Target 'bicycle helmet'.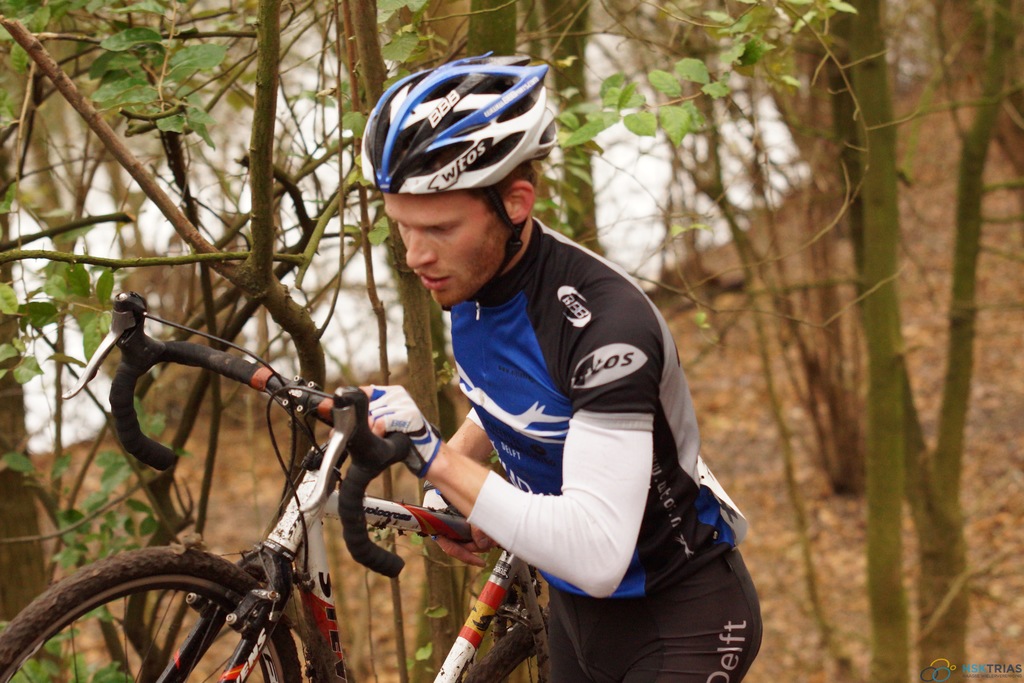
Target region: 355,47,560,277.
